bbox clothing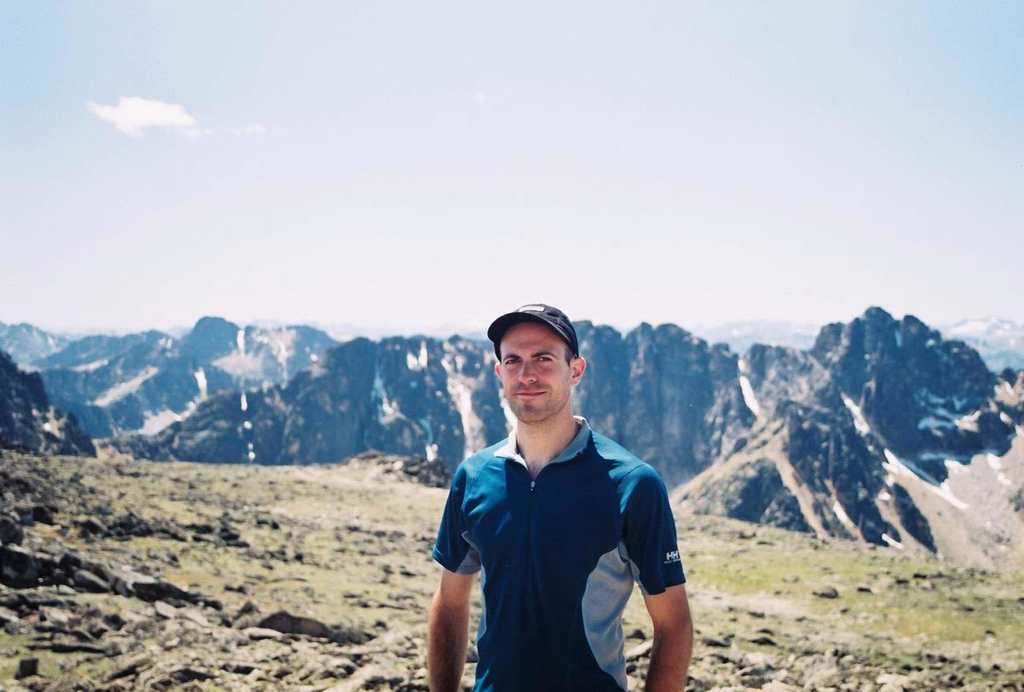
[431, 412, 687, 691]
